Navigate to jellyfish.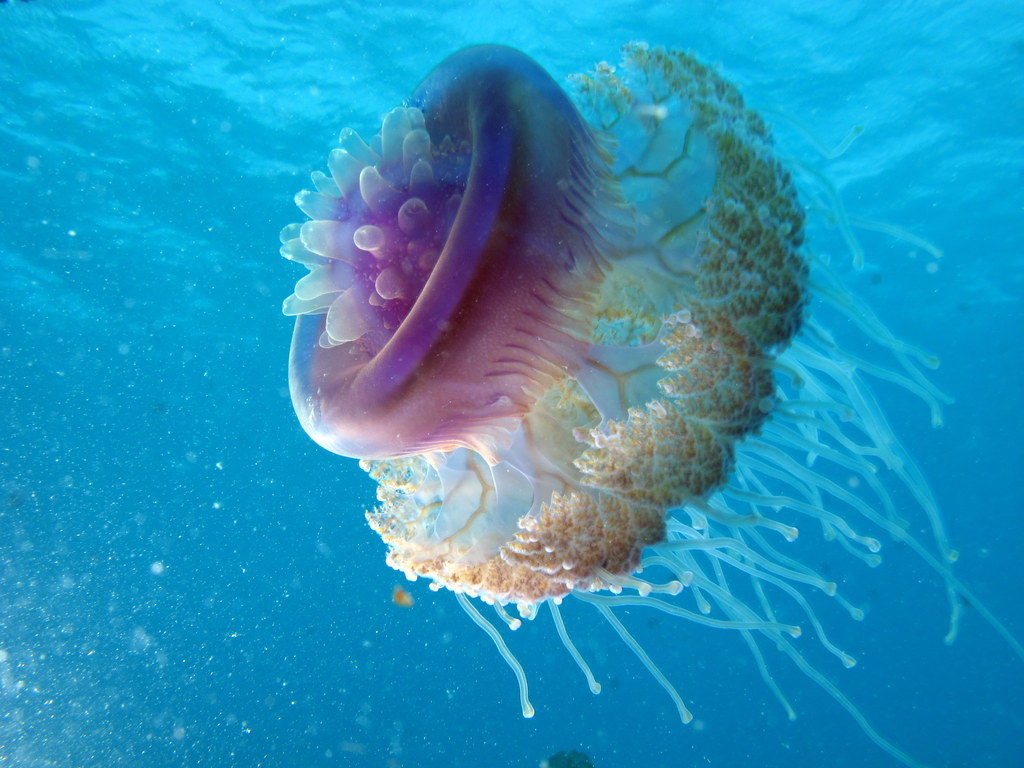
Navigation target: <box>278,36,1023,767</box>.
